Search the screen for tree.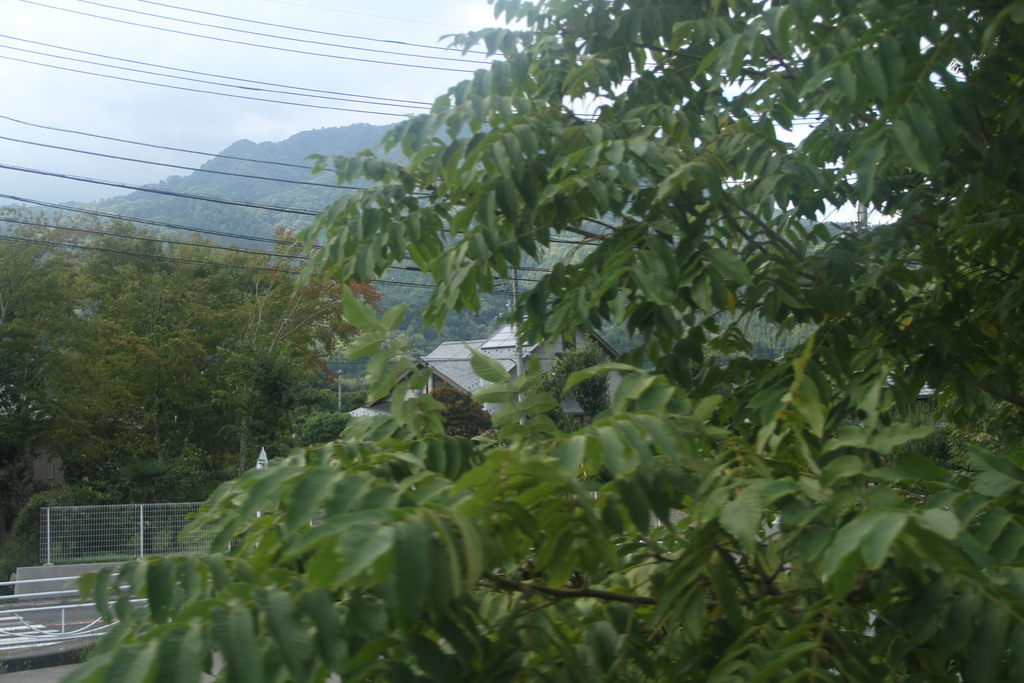
Found at l=425, t=377, r=495, b=446.
